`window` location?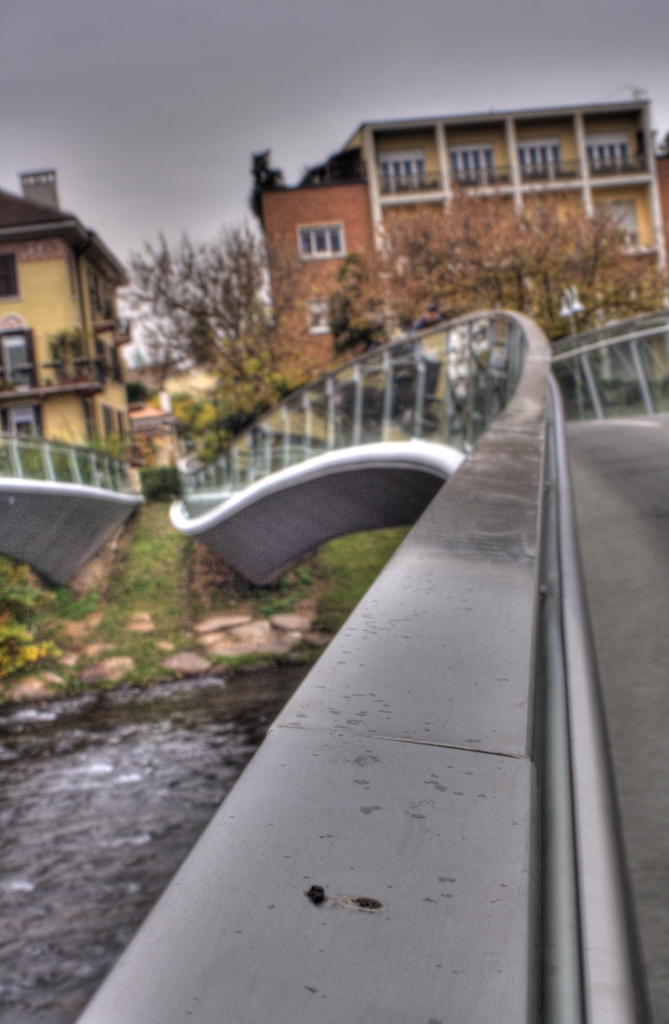
<box>0,333,36,387</box>
